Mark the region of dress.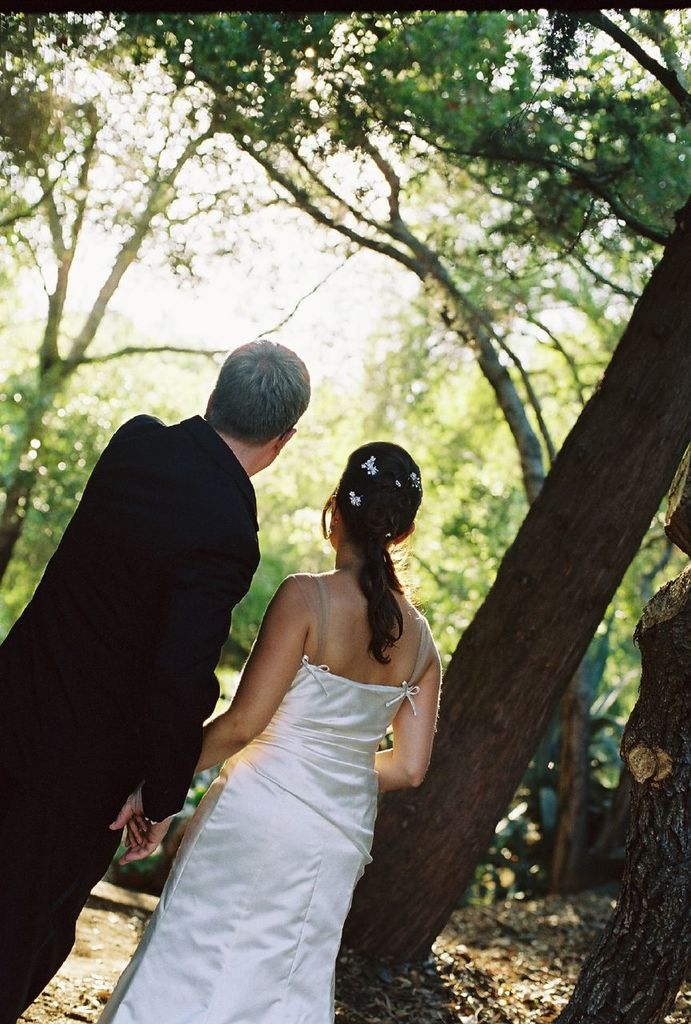
Region: 98 567 427 1023.
